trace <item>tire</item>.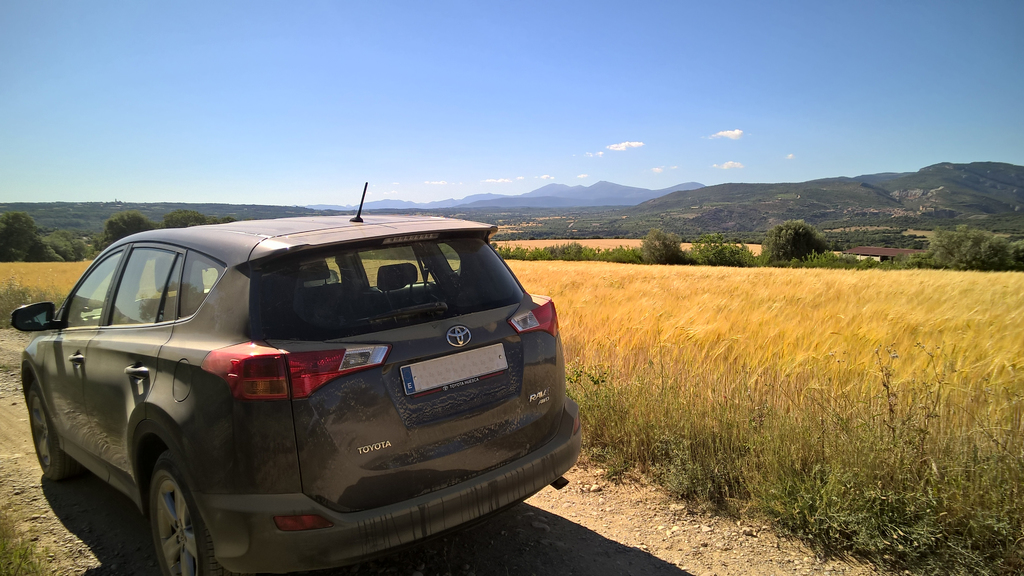
Traced to <bbox>27, 373, 72, 490</bbox>.
